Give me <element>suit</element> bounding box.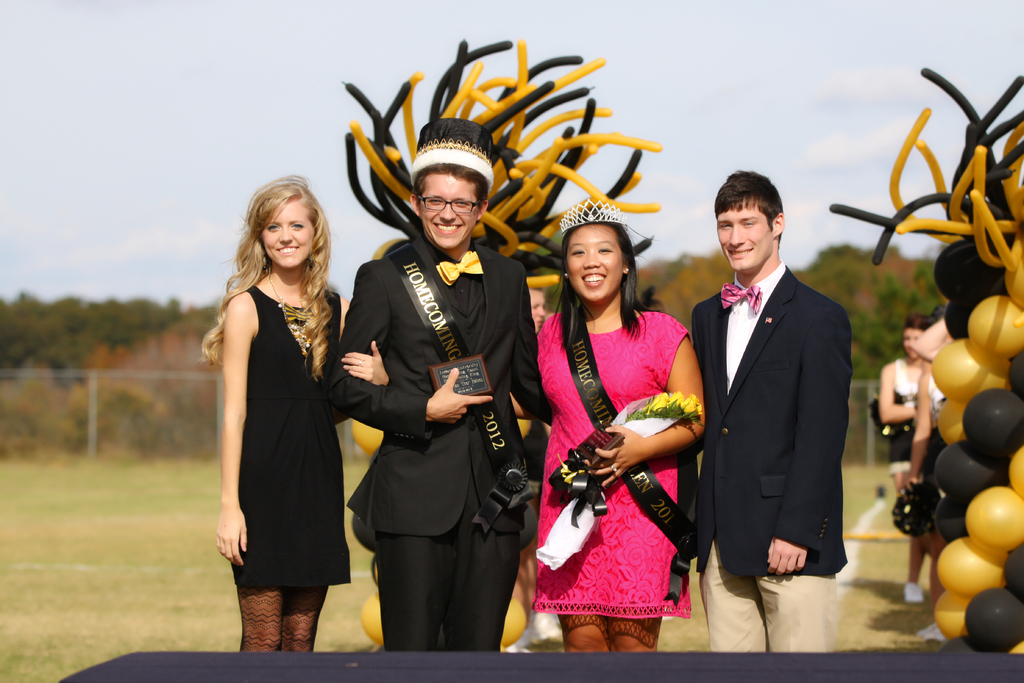
(left=671, top=261, right=854, bottom=576).
